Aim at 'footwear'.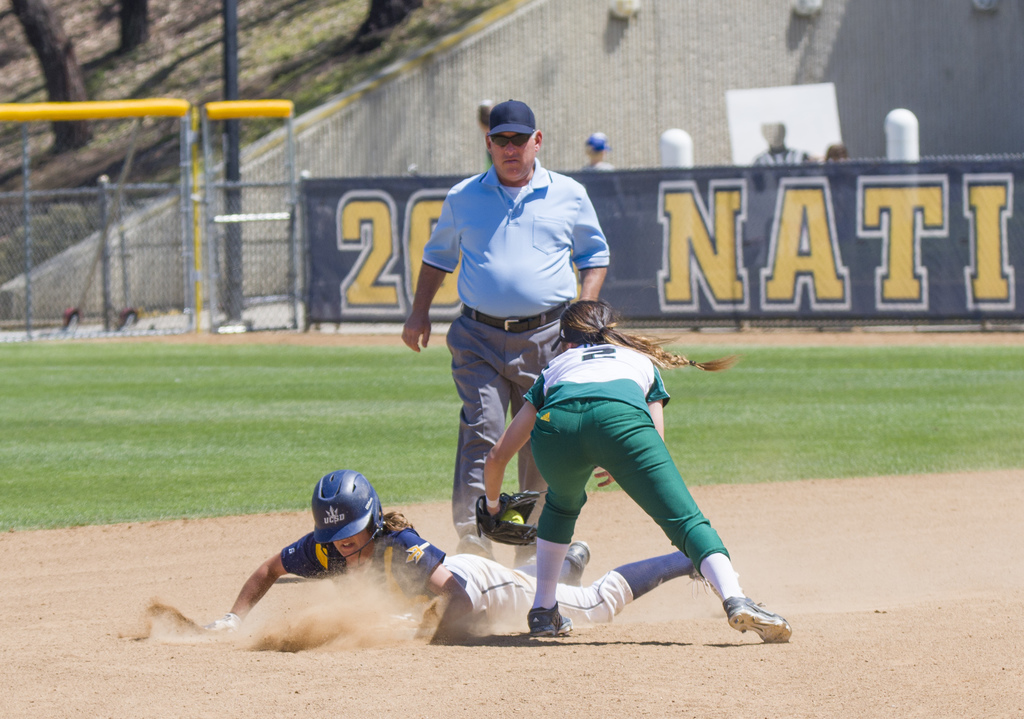
Aimed at 716:583:787:650.
